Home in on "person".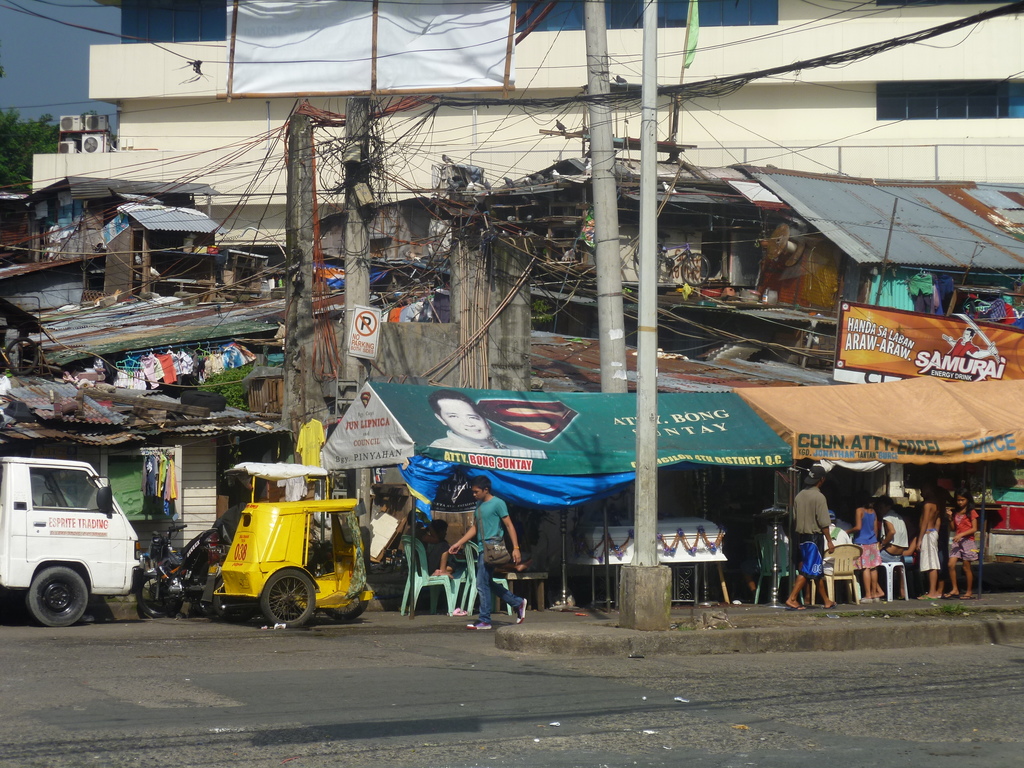
Homed in at region(883, 507, 906, 563).
